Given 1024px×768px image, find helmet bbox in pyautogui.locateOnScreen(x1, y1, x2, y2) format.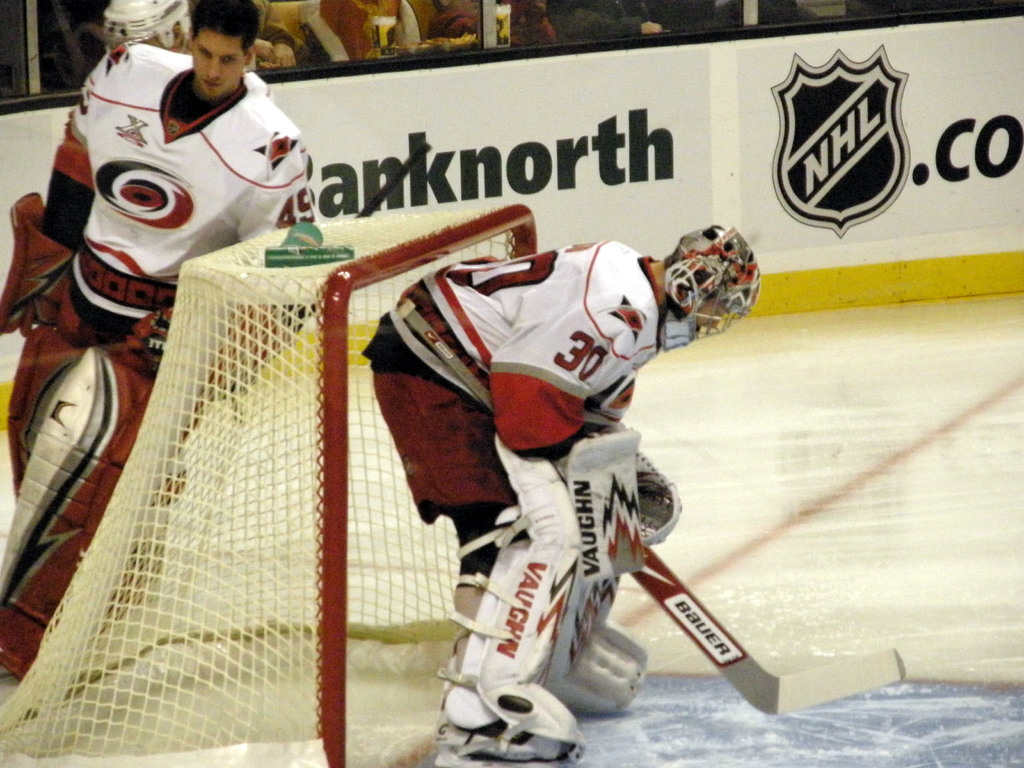
pyautogui.locateOnScreen(658, 228, 746, 337).
